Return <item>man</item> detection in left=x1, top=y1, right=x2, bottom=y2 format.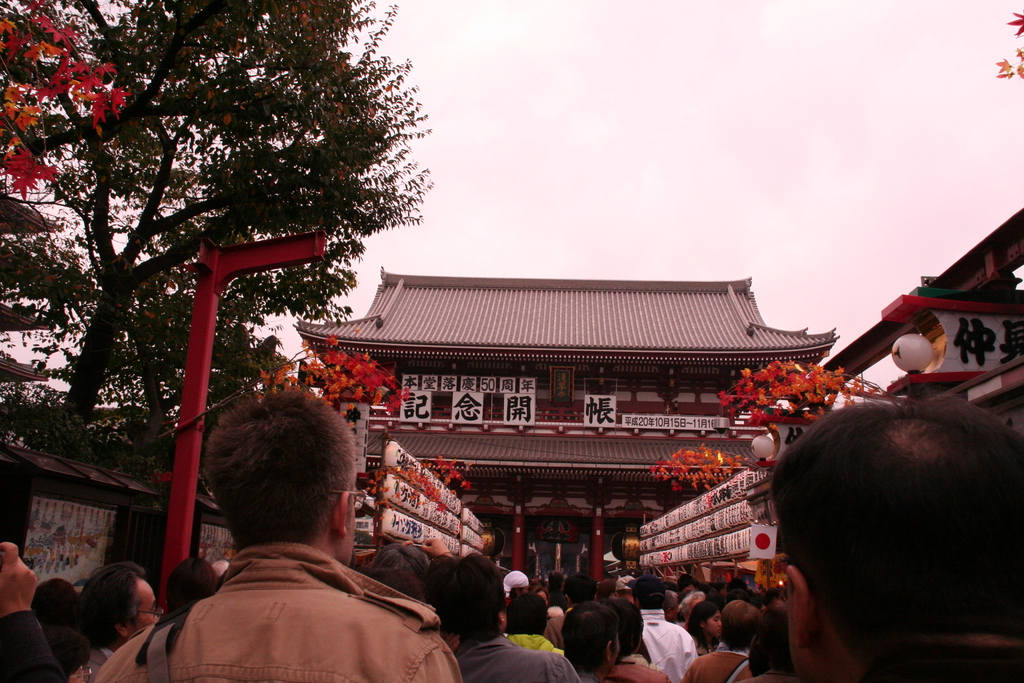
left=768, top=394, right=1023, bottom=682.
